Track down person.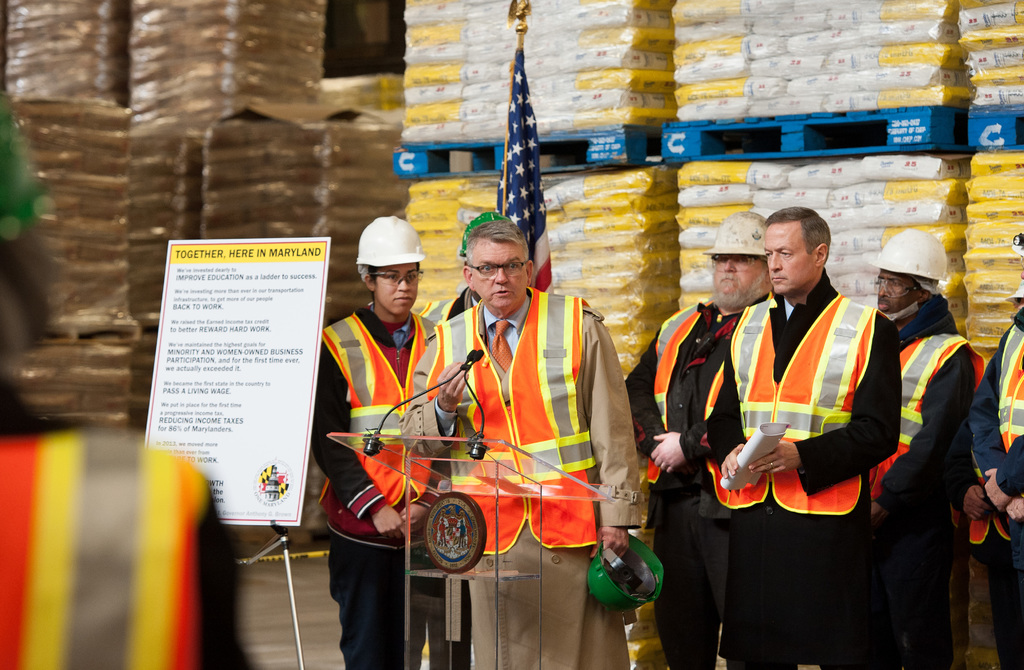
Tracked to left=0, top=85, right=251, bottom=669.
